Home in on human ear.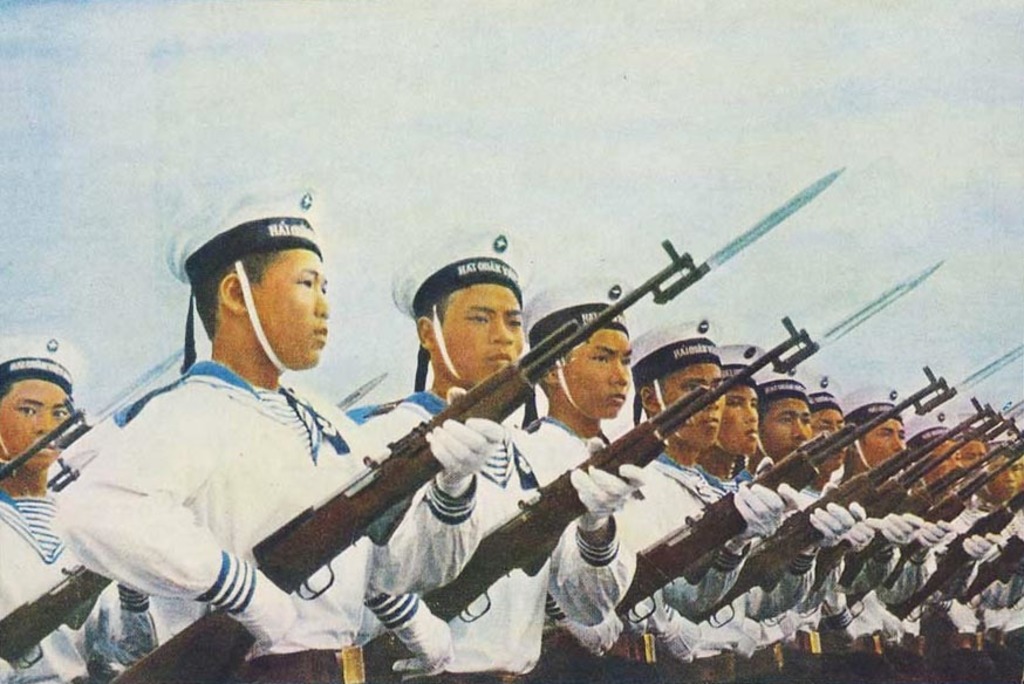
Homed in at 416:316:438:348.
